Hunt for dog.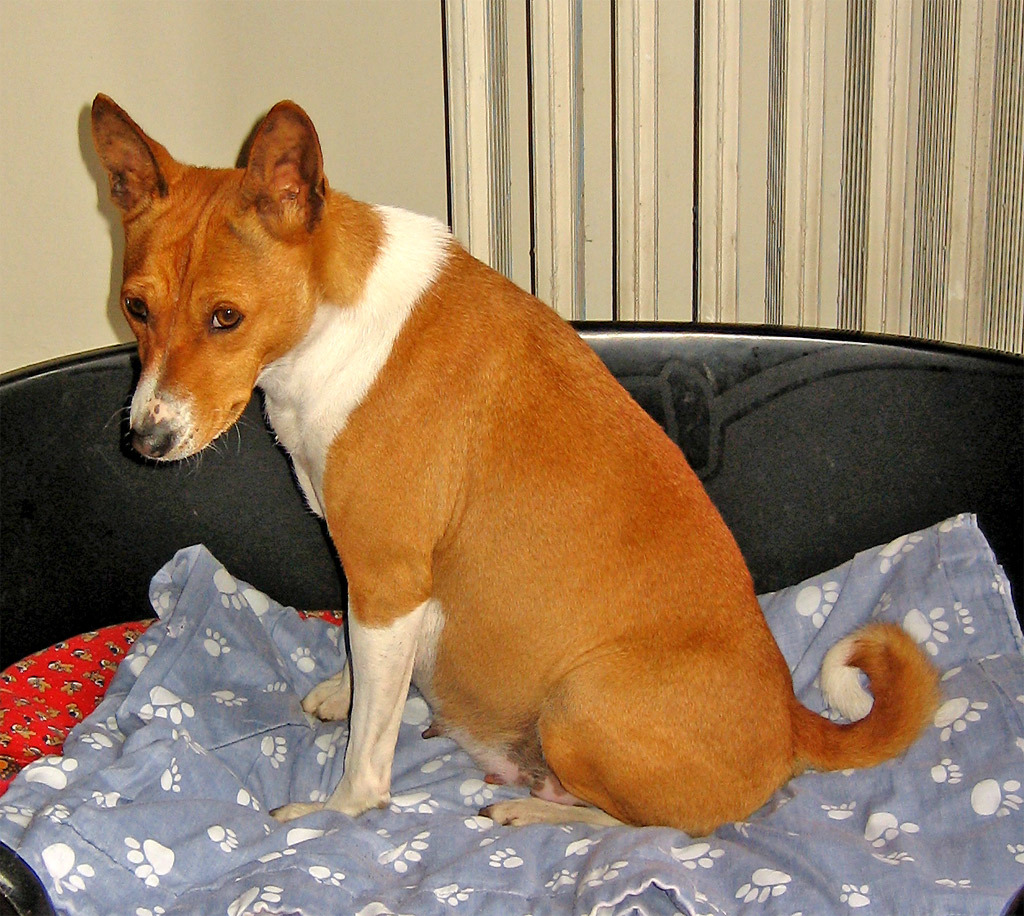
Hunted down at bbox(91, 88, 952, 844).
